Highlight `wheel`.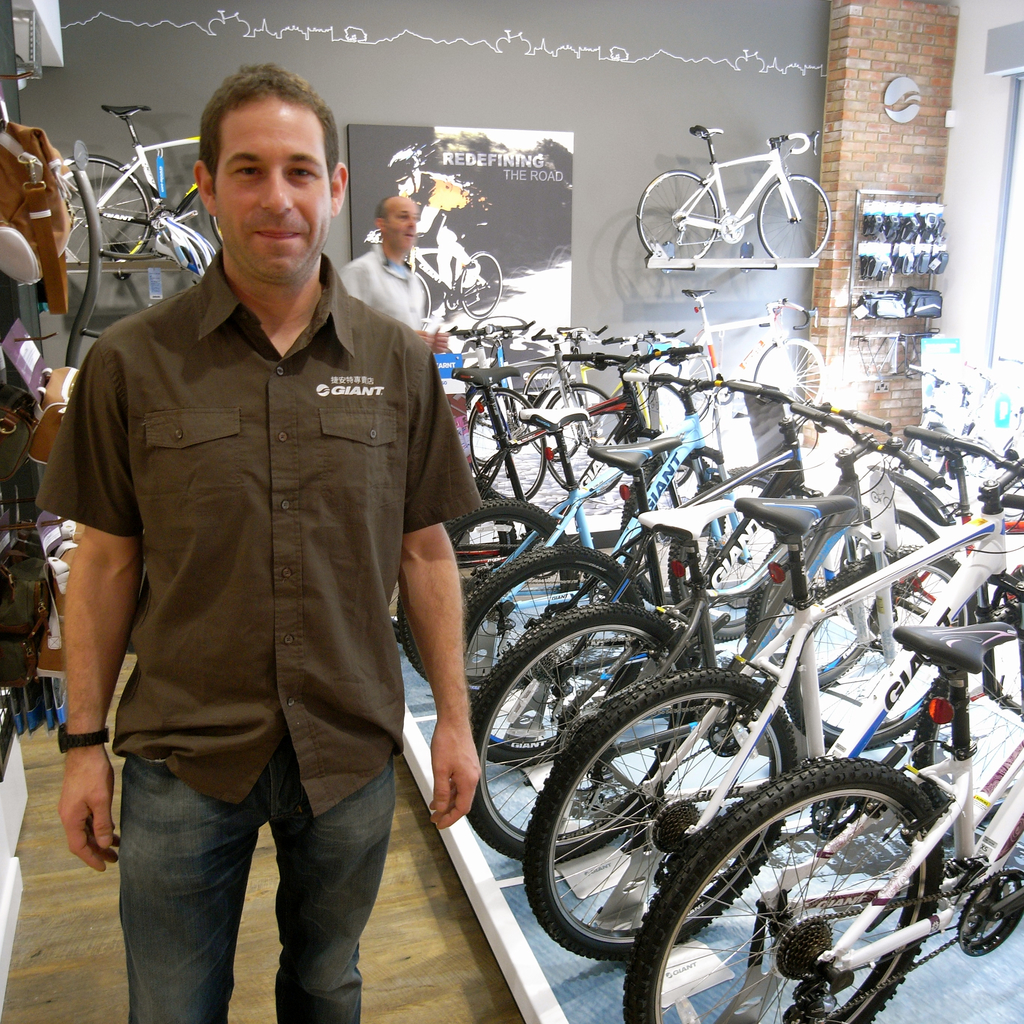
Highlighted region: {"x1": 785, "y1": 541, "x2": 973, "y2": 748}.
